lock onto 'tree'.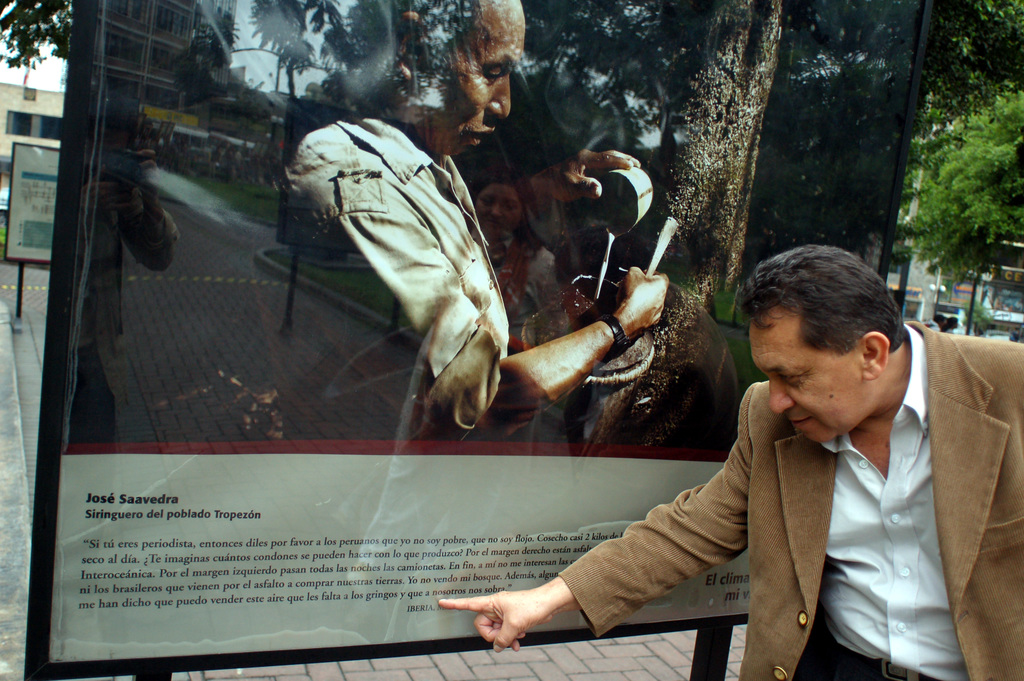
Locked: locate(0, 0, 87, 85).
